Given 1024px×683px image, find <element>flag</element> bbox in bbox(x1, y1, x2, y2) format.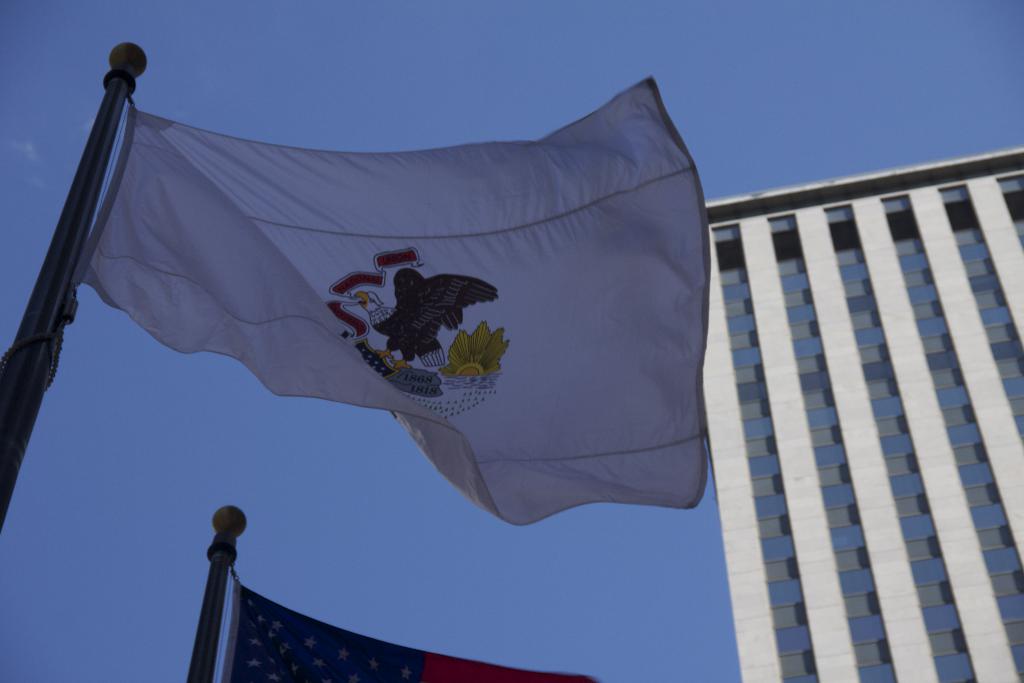
bbox(69, 78, 712, 523).
